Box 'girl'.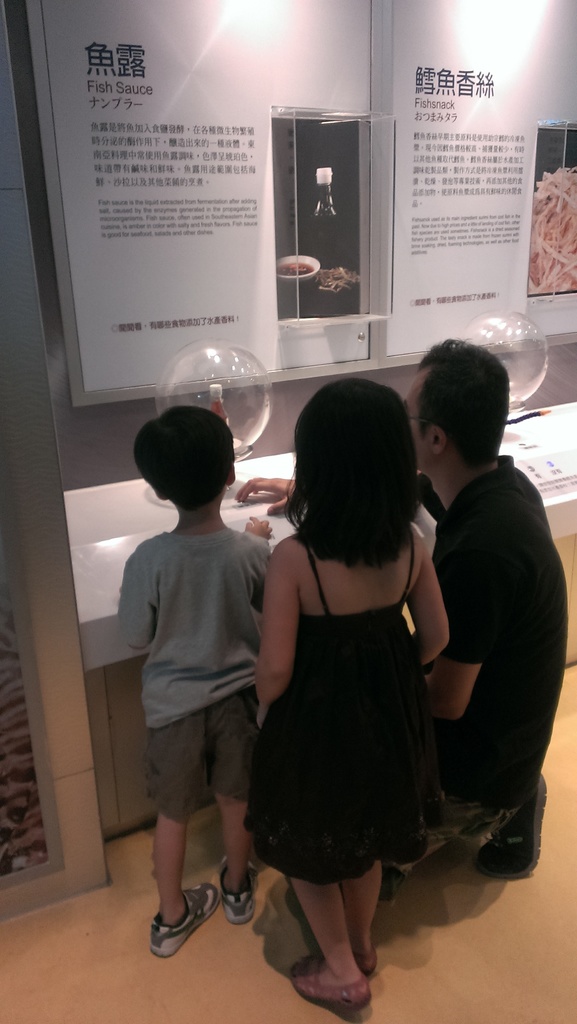
{"left": 248, "top": 369, "right": 452, "bottom": 1011}.
